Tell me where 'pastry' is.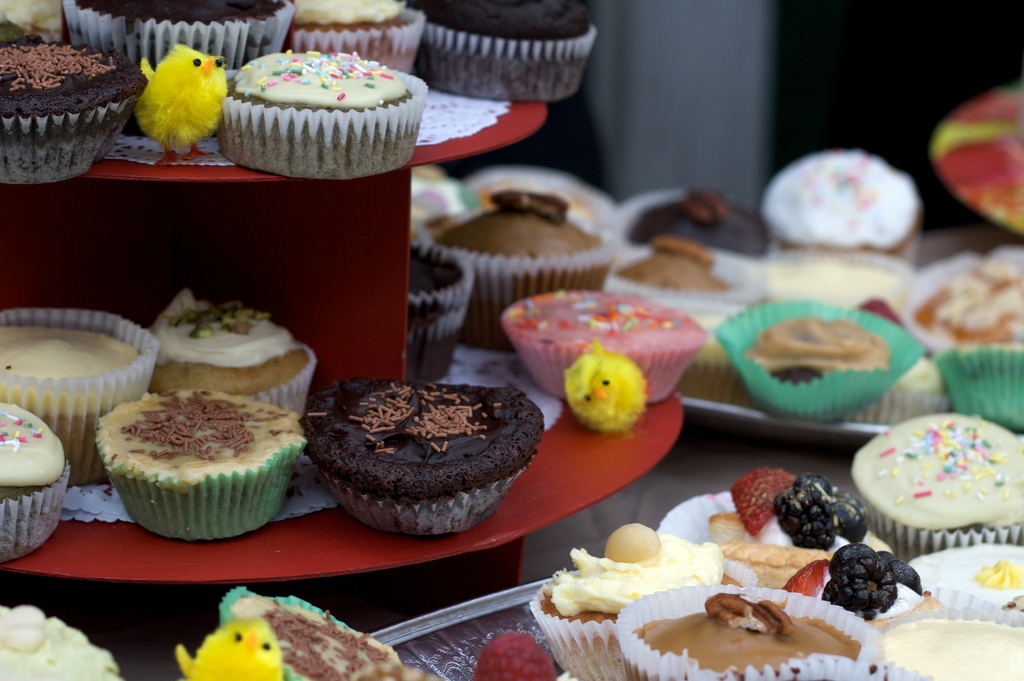
'pastry' is at bbox=[308, 383, 548, 532].
